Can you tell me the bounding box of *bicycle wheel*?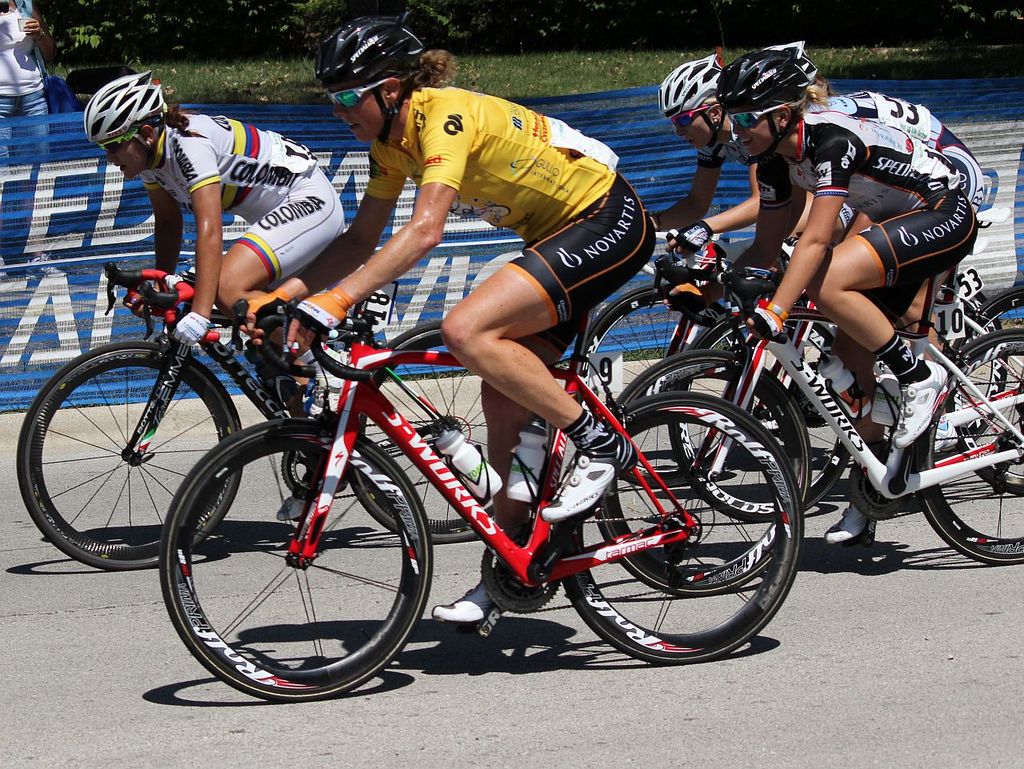
(left=18, top=342, right=246, bottom=571).
